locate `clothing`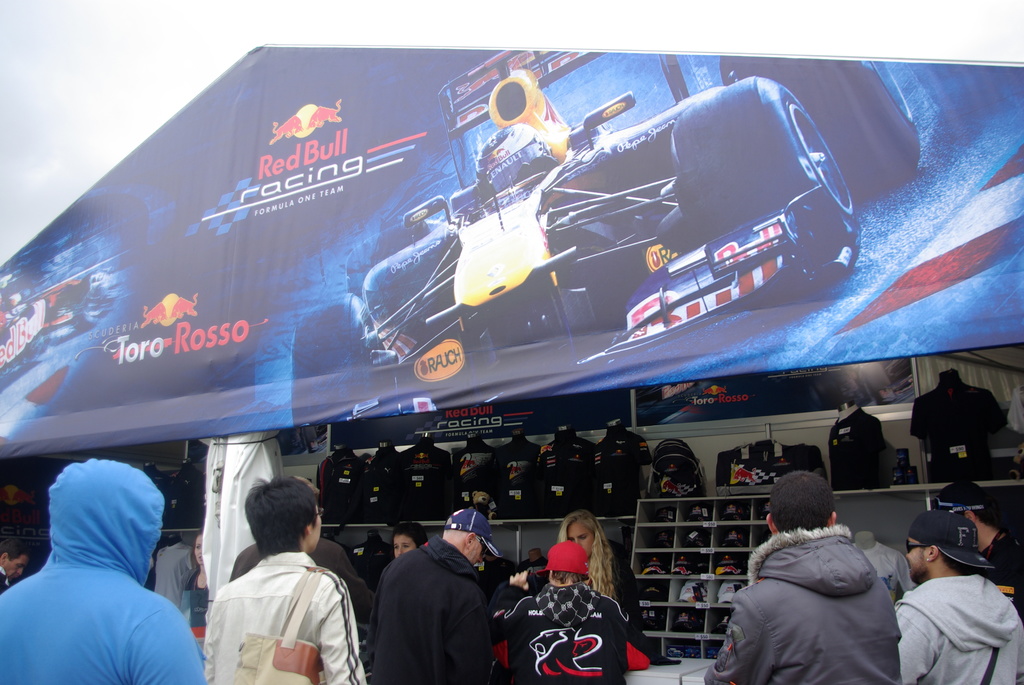
Rect(150, 542, 194, 607)
